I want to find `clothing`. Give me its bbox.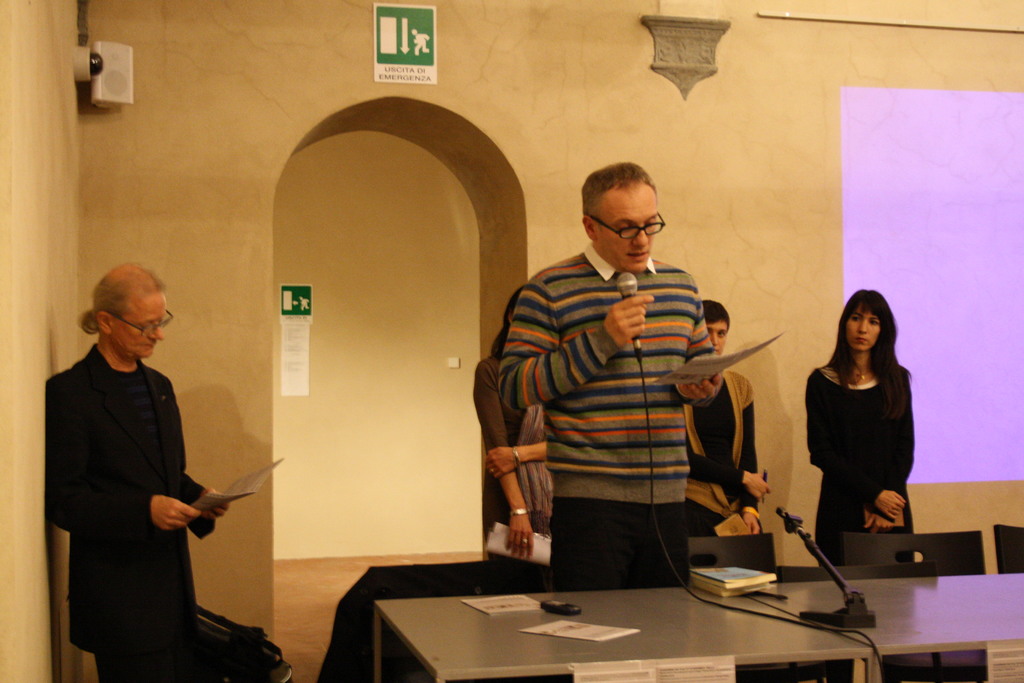
(684, 367, 766, 532).
